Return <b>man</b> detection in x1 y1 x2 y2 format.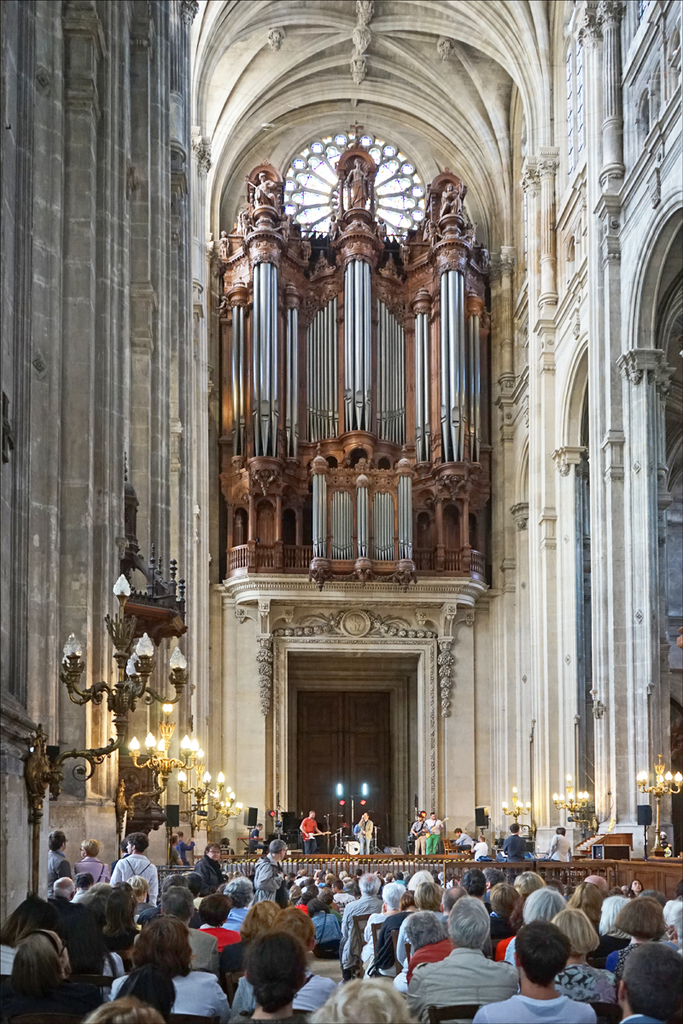
500 826 528 868.
